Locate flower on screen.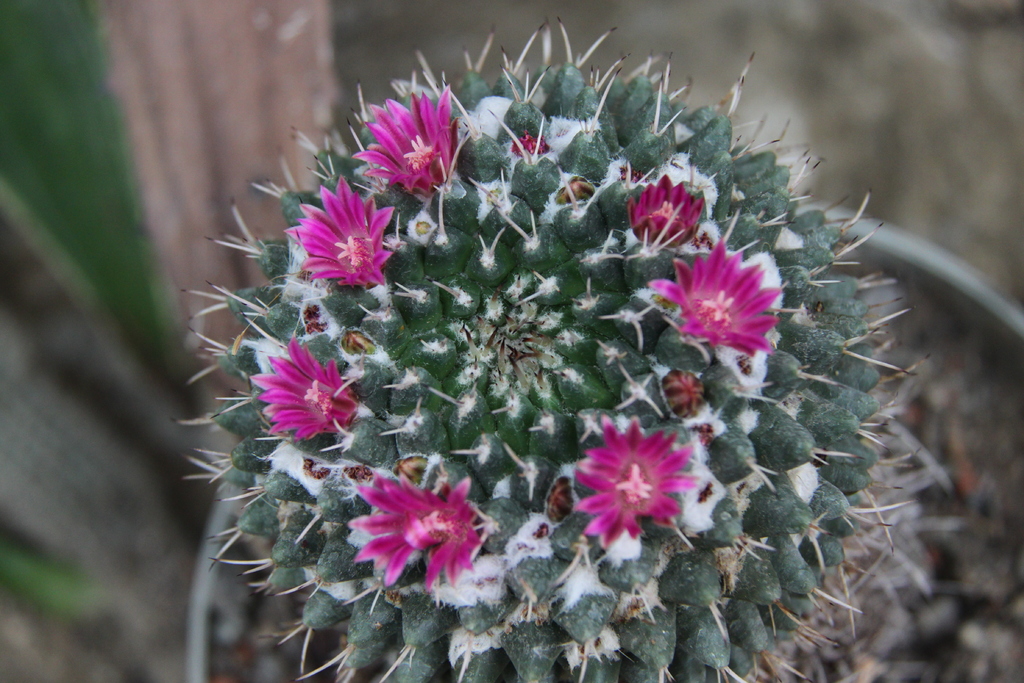
On screen at bbox=(664, 237, 782, 366).
